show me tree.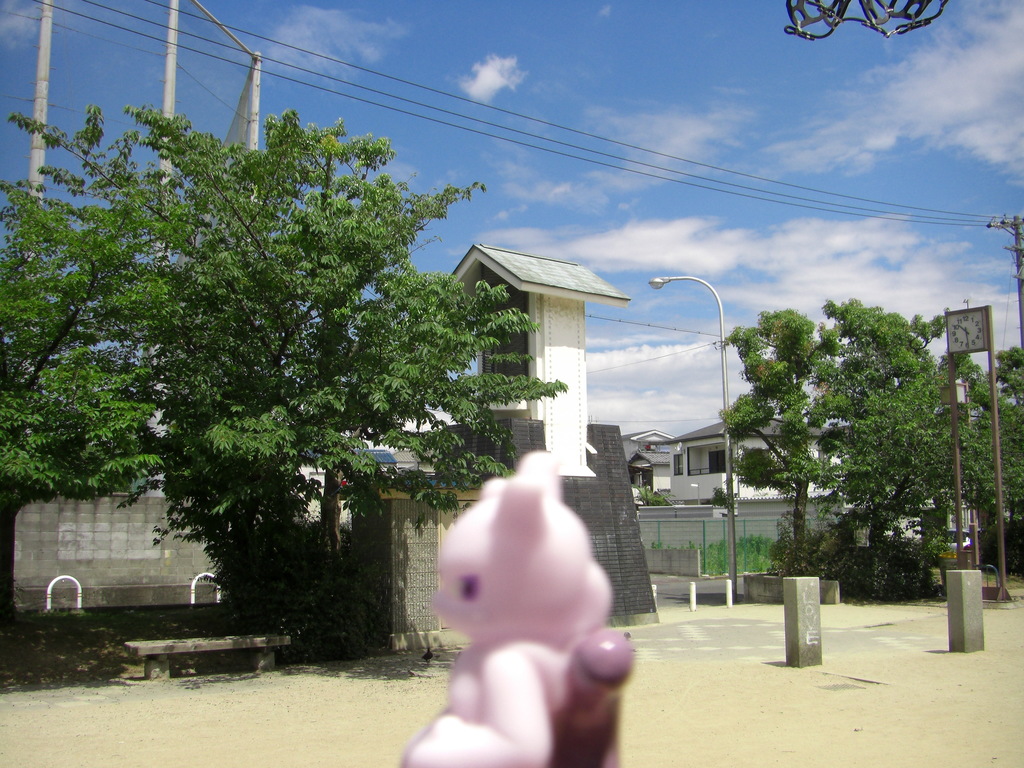
tree is here: 0,129,190,638.
